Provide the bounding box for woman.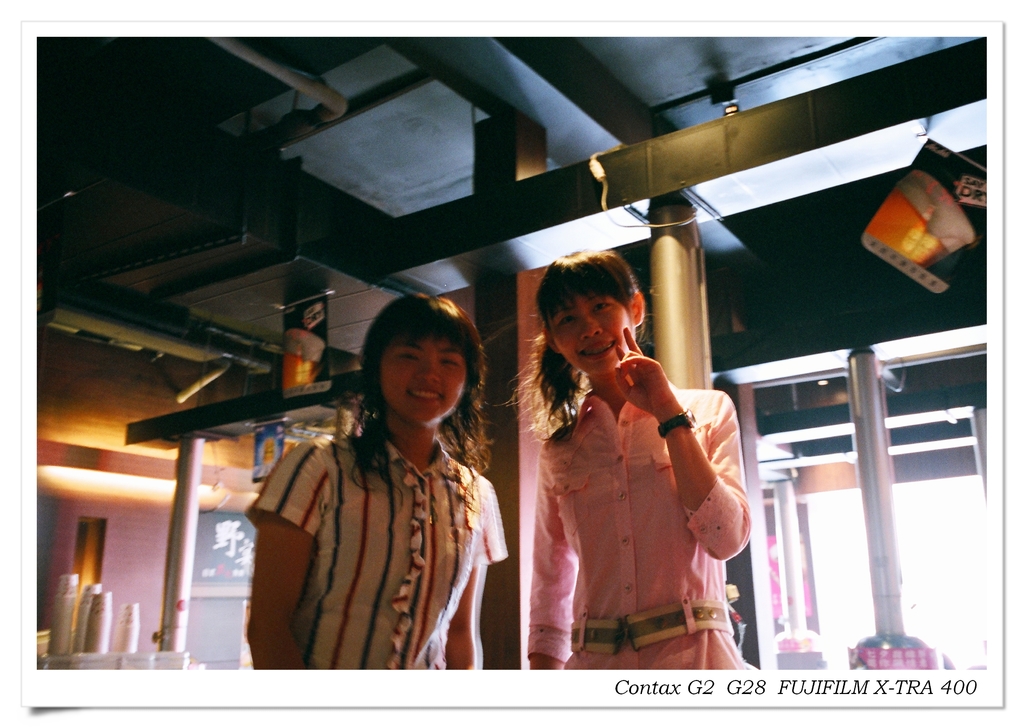
(488, 249, 719, 659).
